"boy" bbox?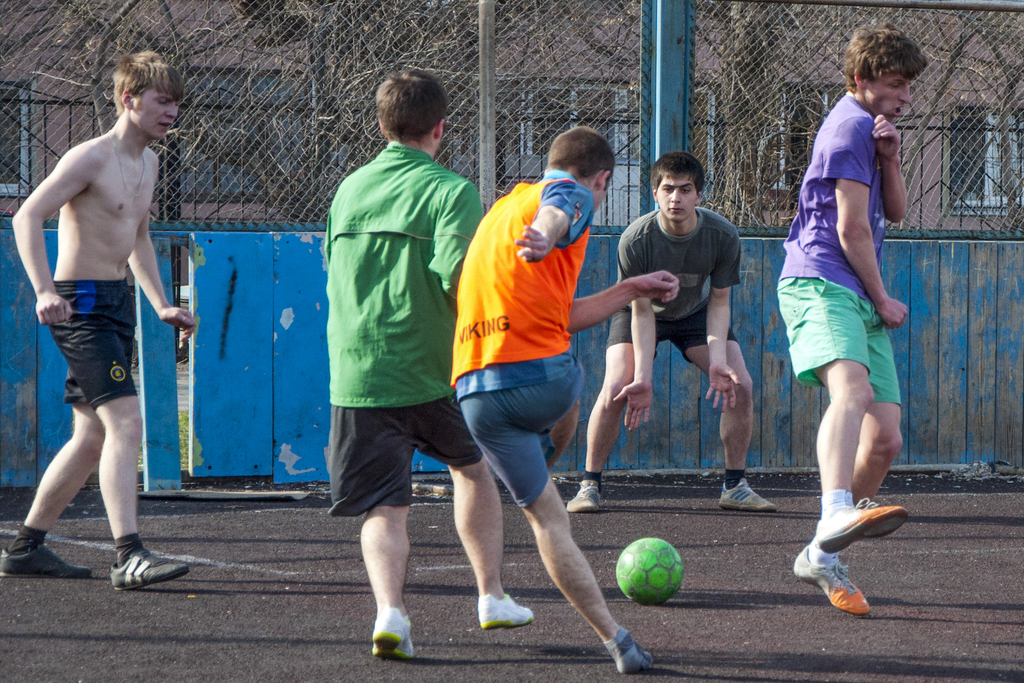
left=459, top=125, right=650, bottom=682
